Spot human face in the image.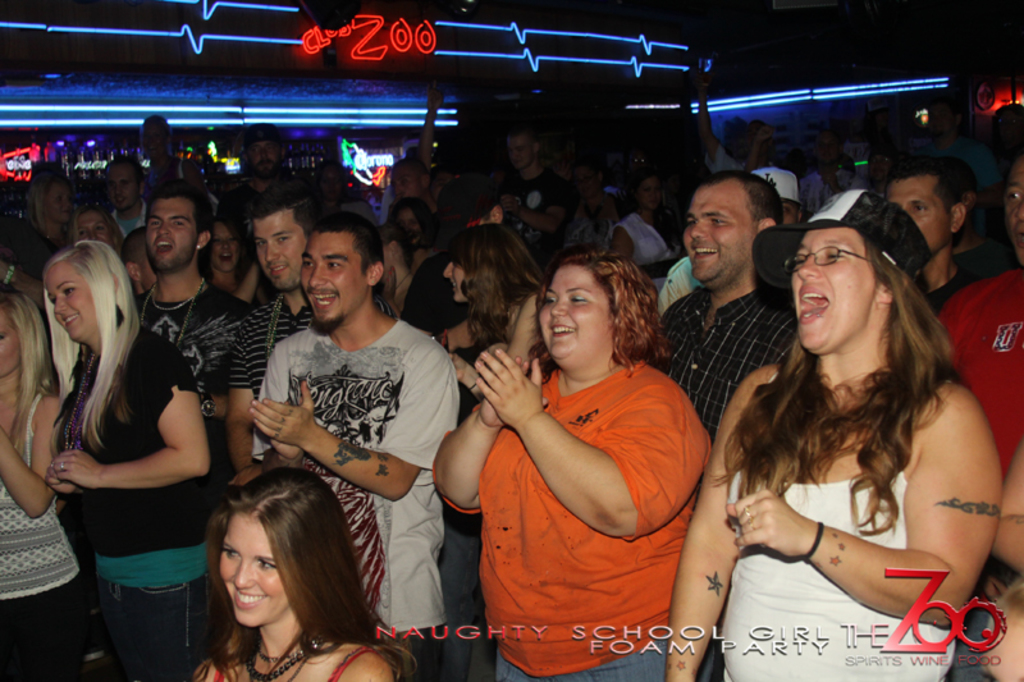
human face found at <bbox>541, 270, 621, 360</bbox>.
